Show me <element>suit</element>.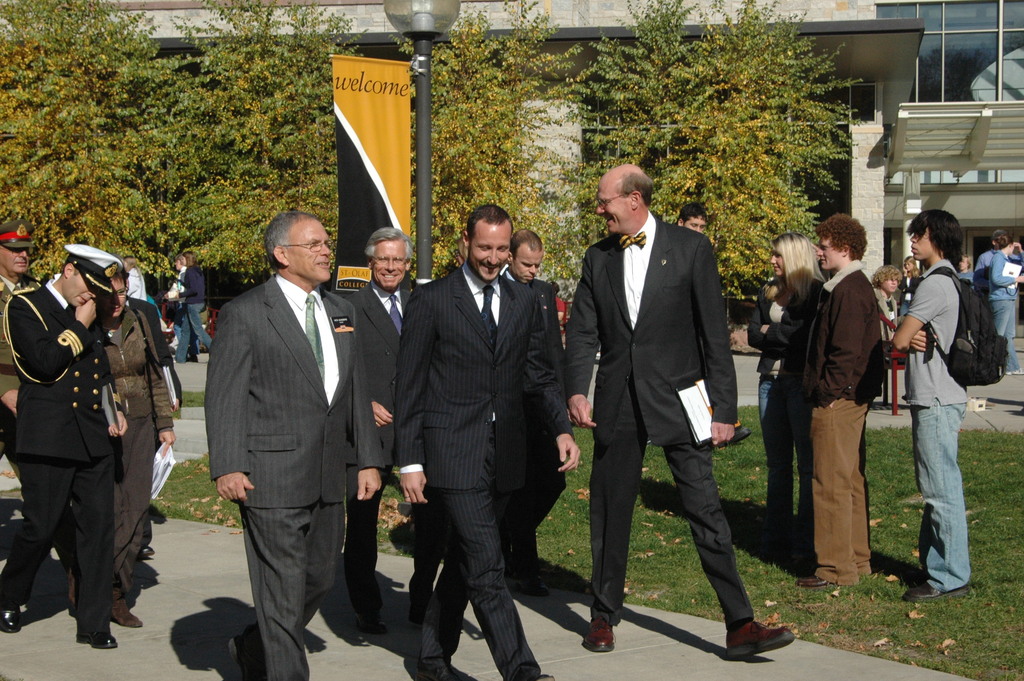
<element>suit</element> is here: select_region(349, 284, 429, 607).
